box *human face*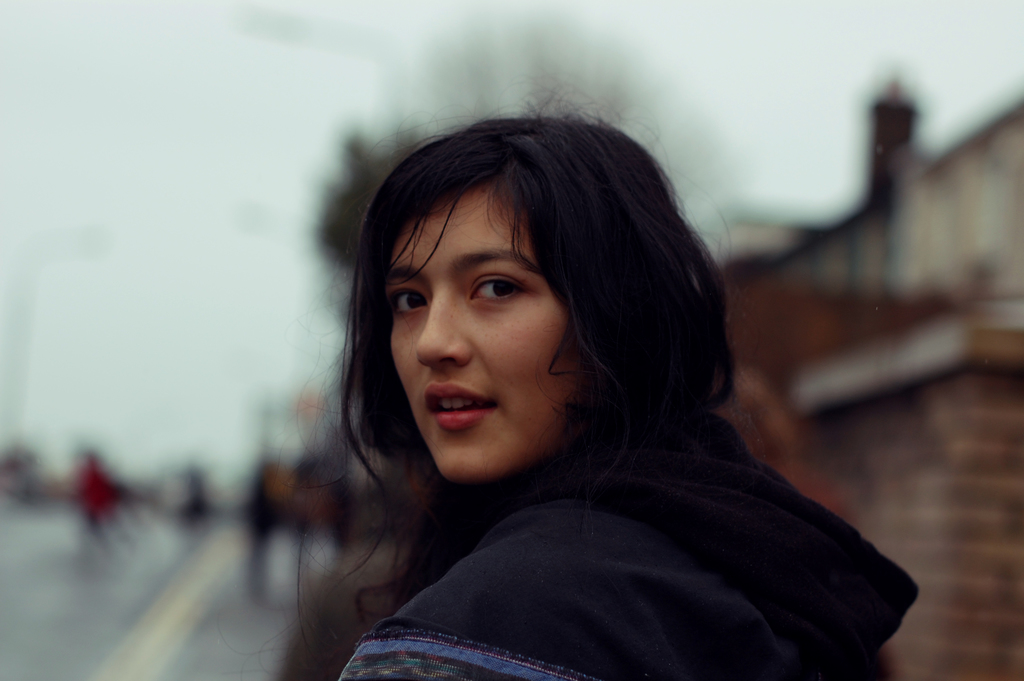
<bbox>388, 191, 575, 482</bbox>
